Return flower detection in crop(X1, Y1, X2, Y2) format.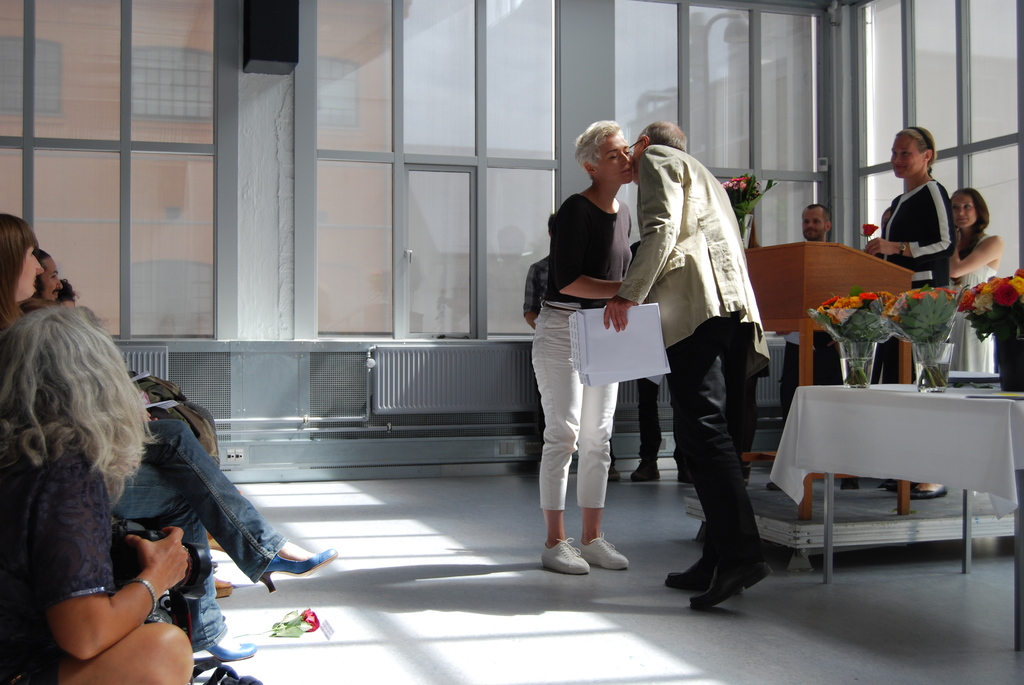
crop(862, 221, 882, 238).
